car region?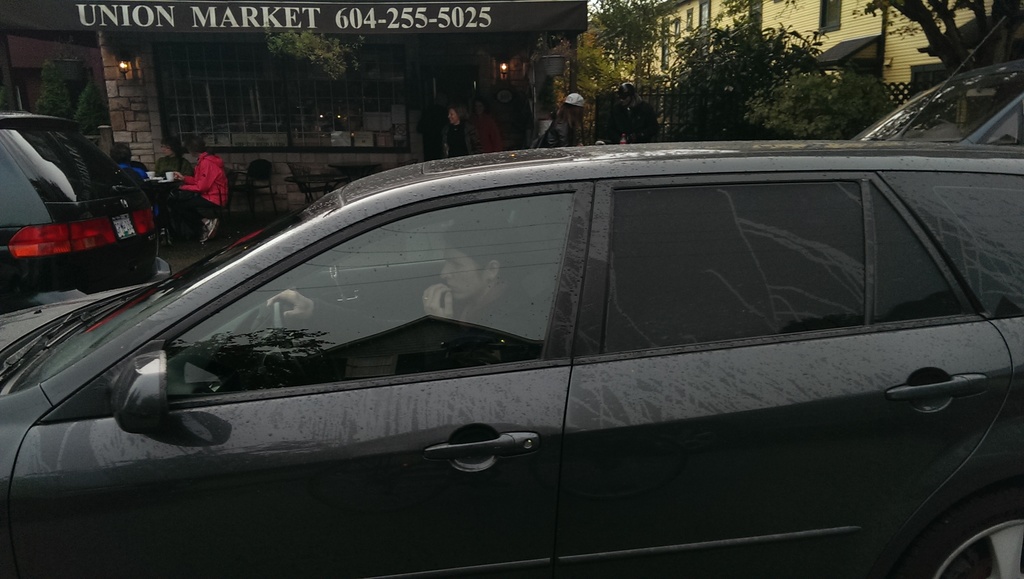
bbox(0, 117, 1023, 564)
